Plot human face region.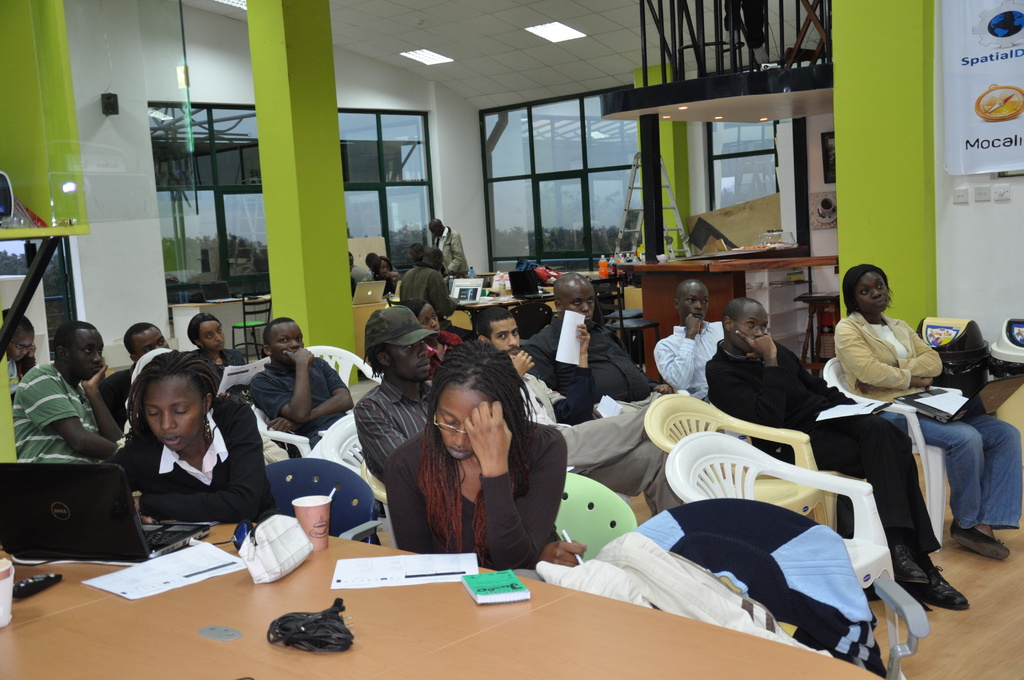
Plotted at box(69, 333, 105, 382).
